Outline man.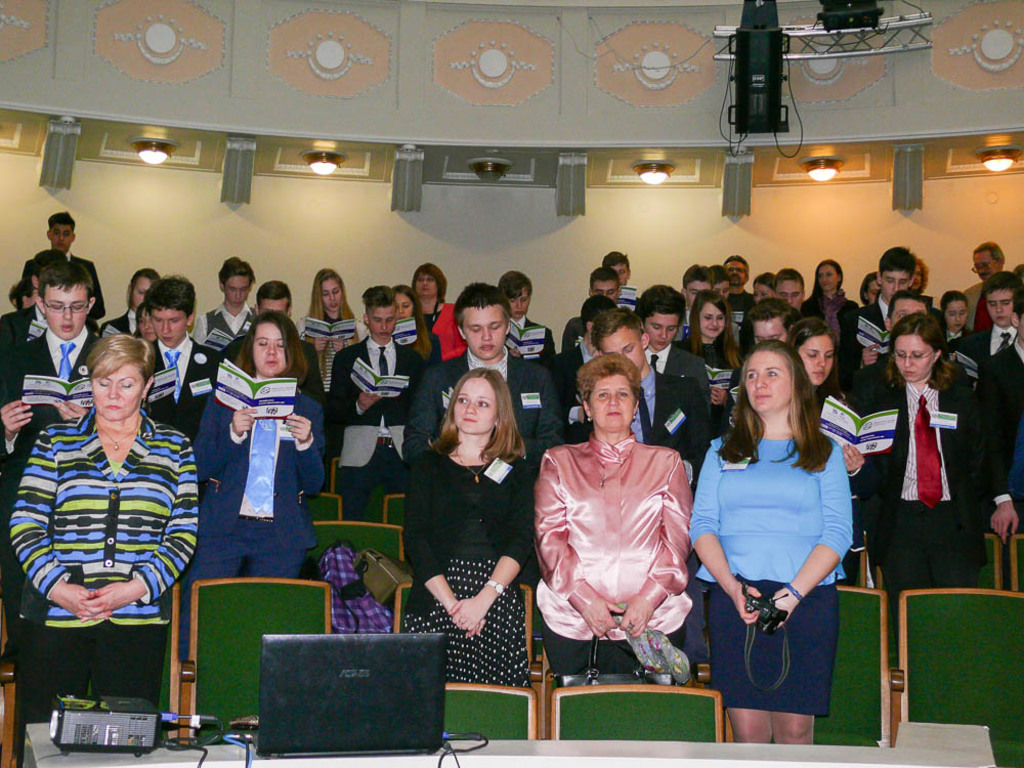
Outline: {"x1": 635, "y1": 282, "x2": 708, "y2": 392}.
